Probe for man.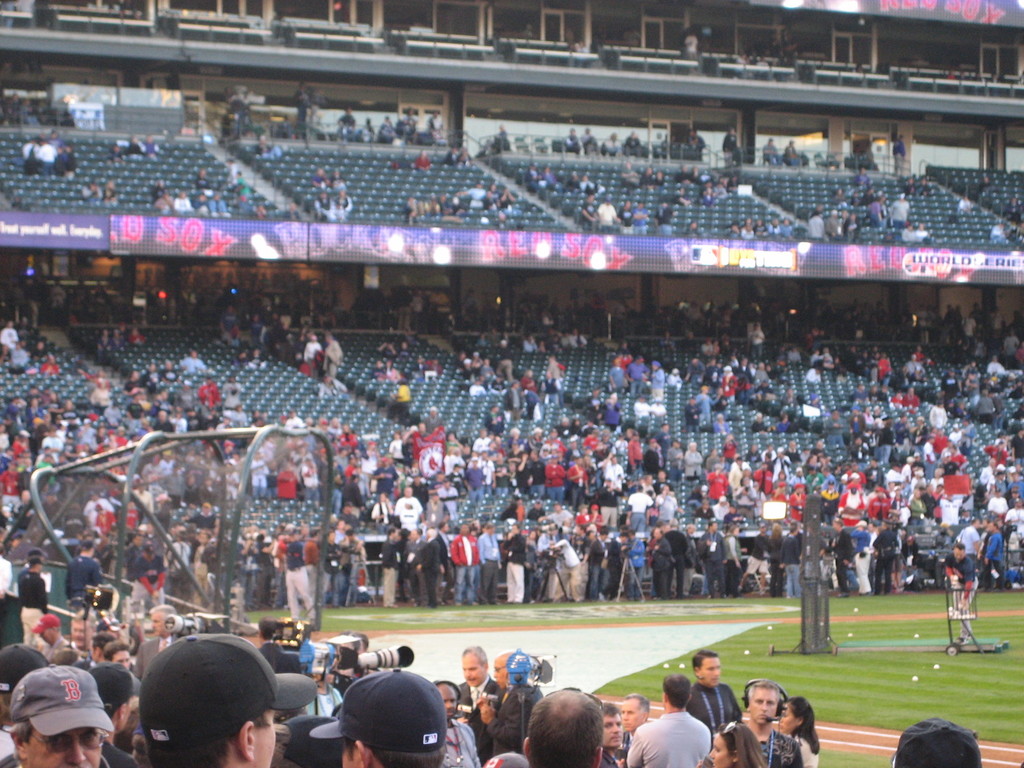
Probe result: {"x1": 699, "y1": 679, "x2": 799, "y2": 767}.
